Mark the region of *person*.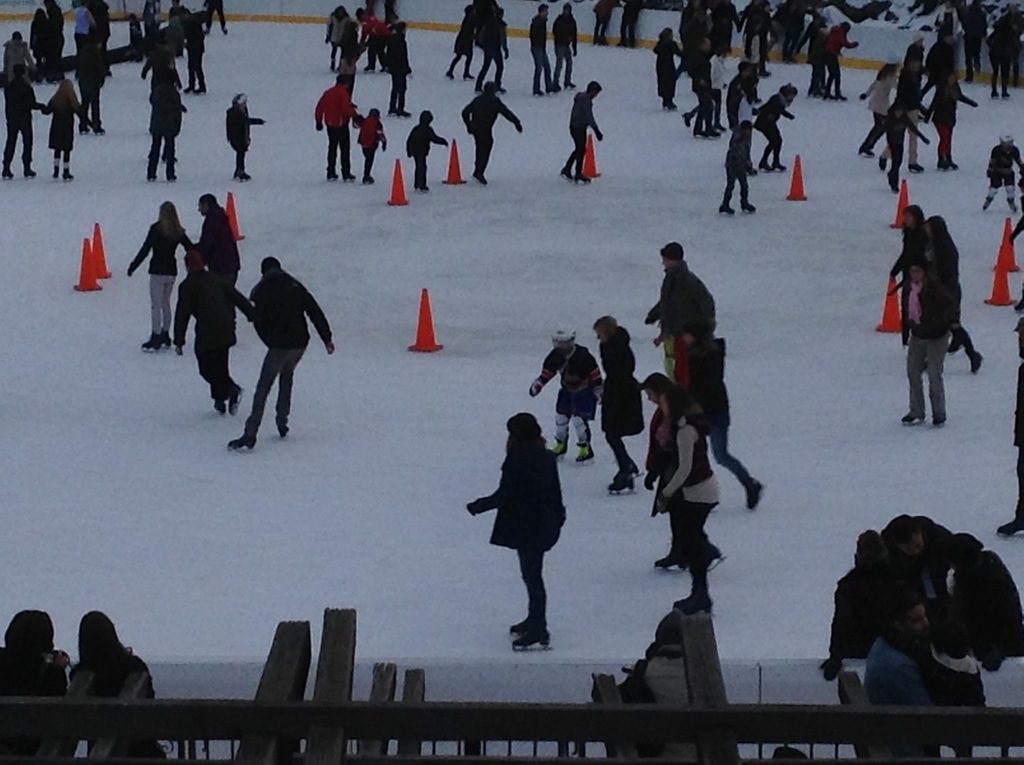
Region: bbox=[358, 8, 394, 65].
